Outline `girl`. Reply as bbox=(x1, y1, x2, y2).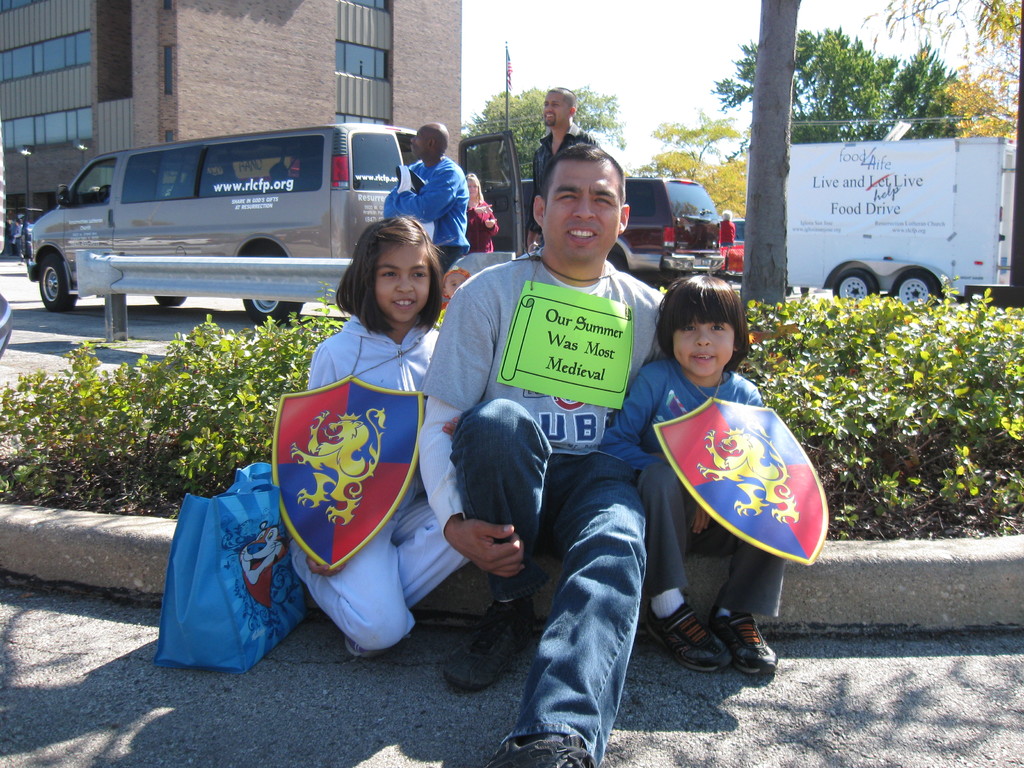
bbox=(599, 268, 774, 676).
